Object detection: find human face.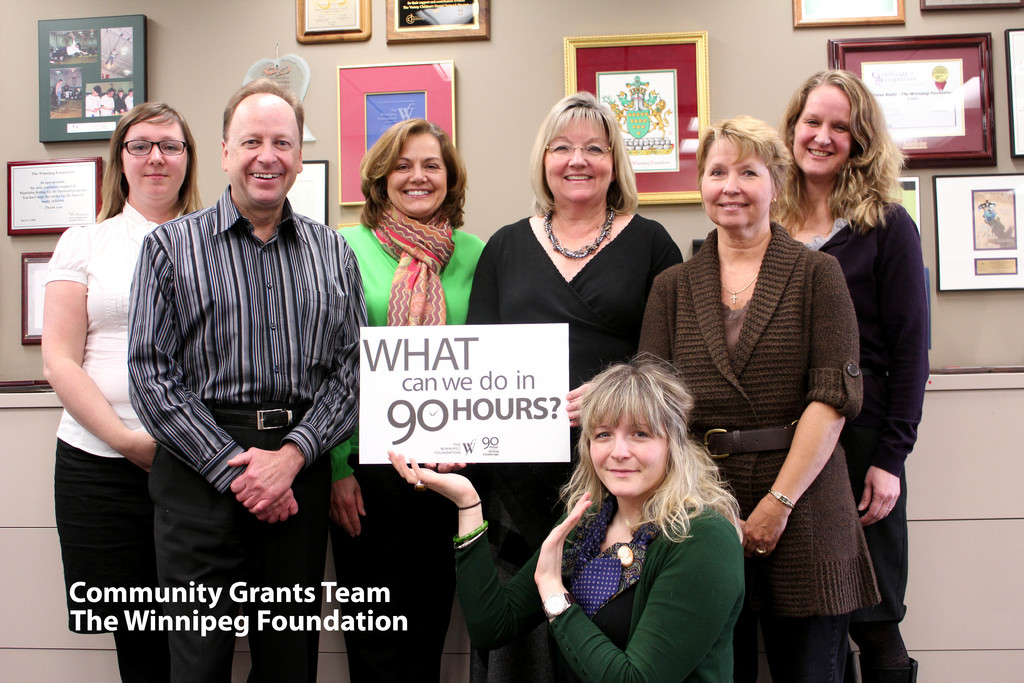
792/79/847/177.
